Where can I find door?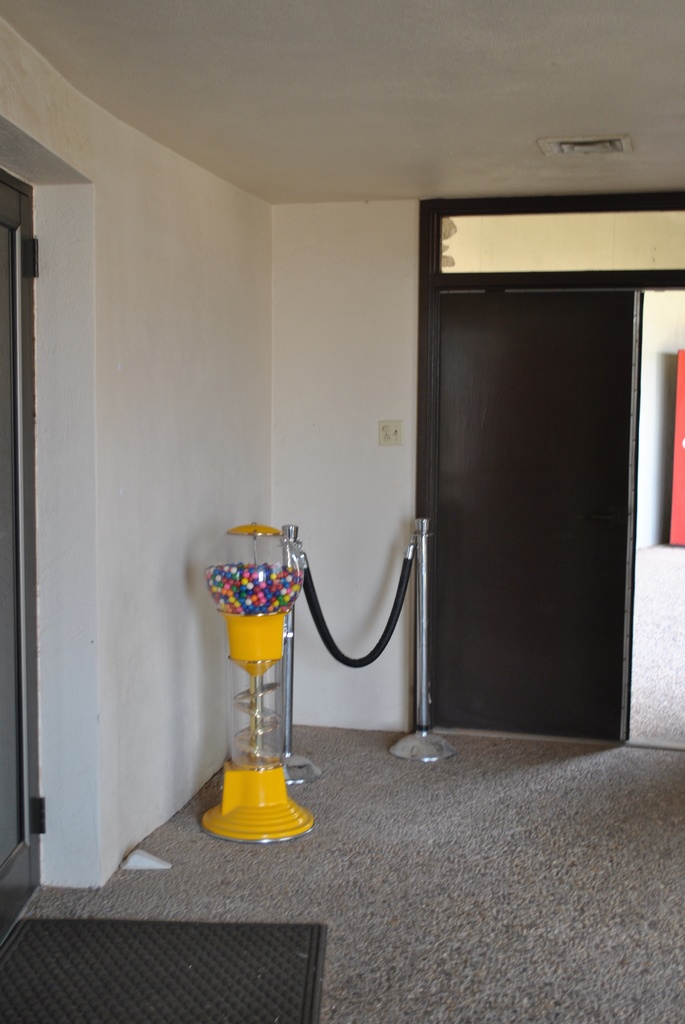
You can find it at <bbox>417, 291, 640, 742</bbox>.
